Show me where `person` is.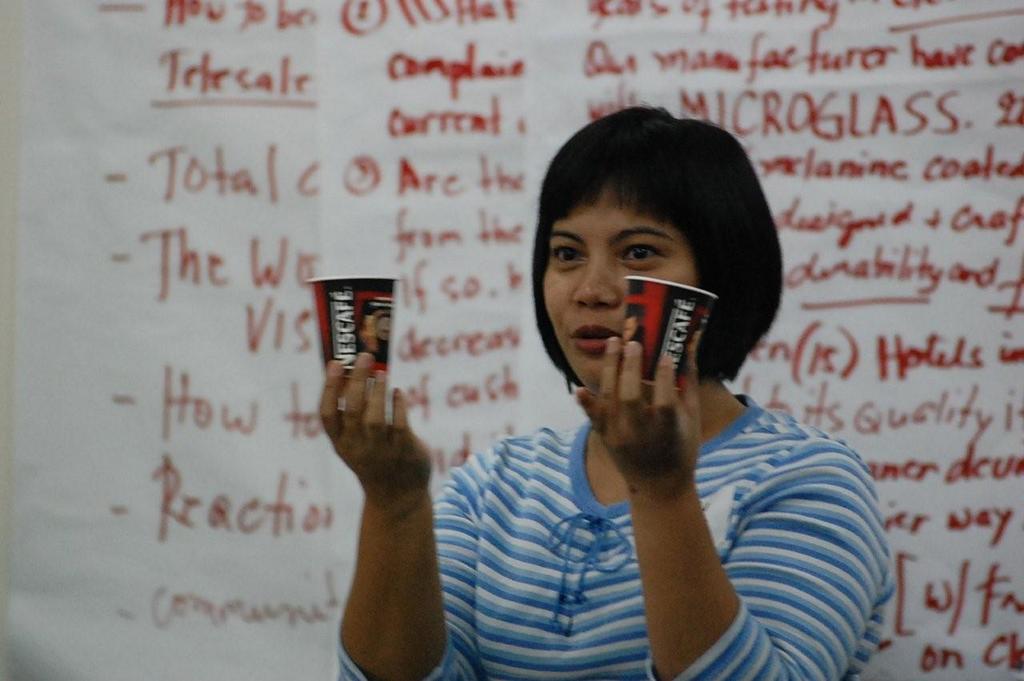
`person` is at (408, 105, 875, 677).
